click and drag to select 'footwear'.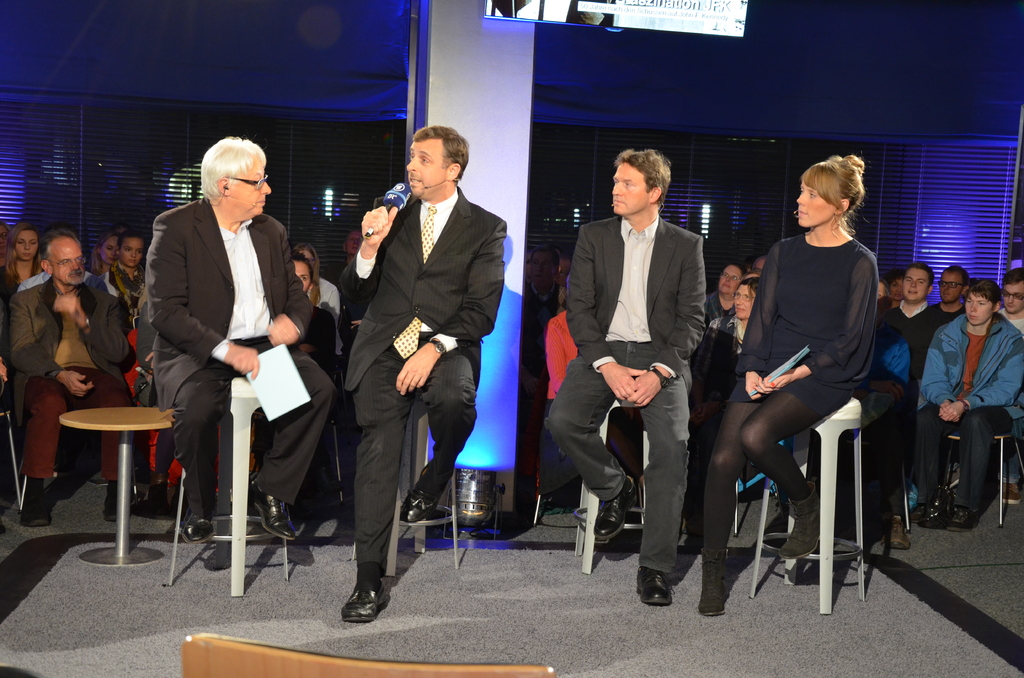
Selection: box=[594, 465, 636, 542].
